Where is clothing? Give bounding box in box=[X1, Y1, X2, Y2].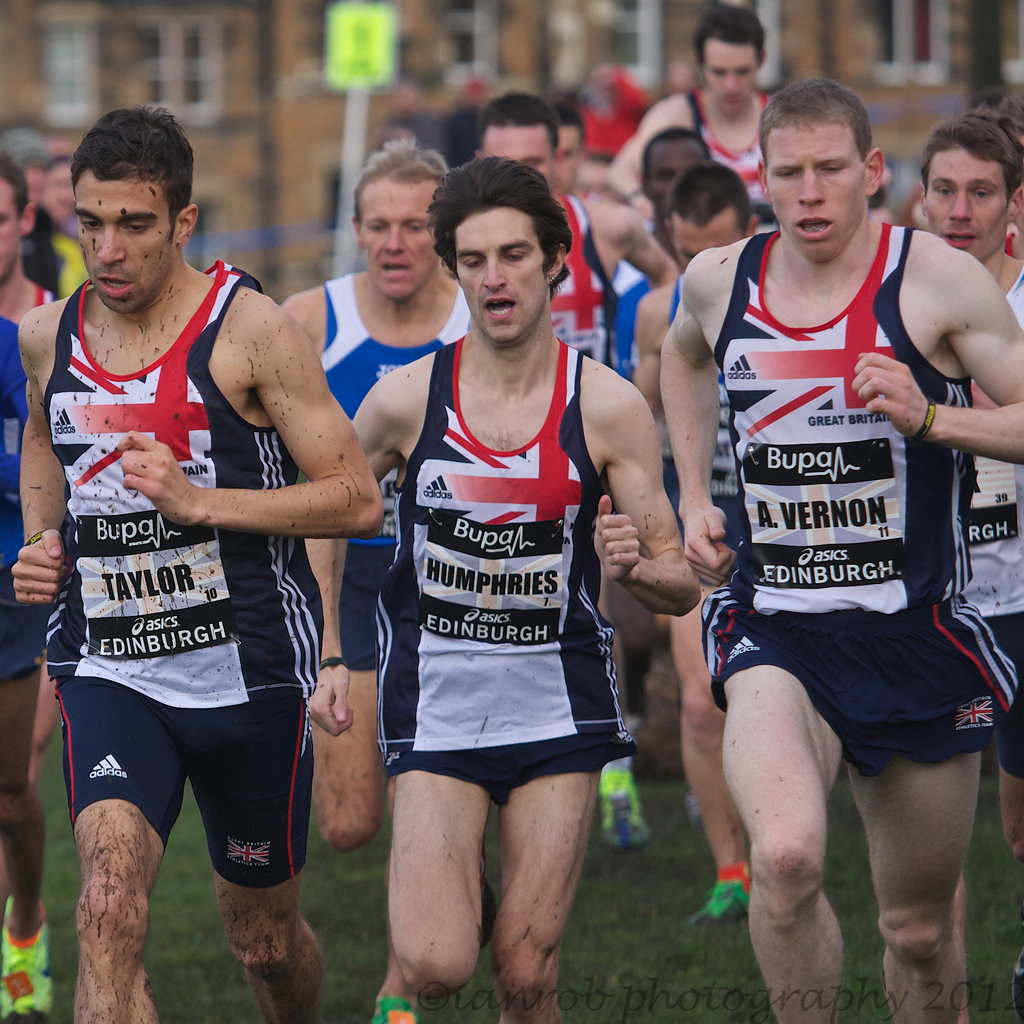
box=[44, 289, 58, 307].
